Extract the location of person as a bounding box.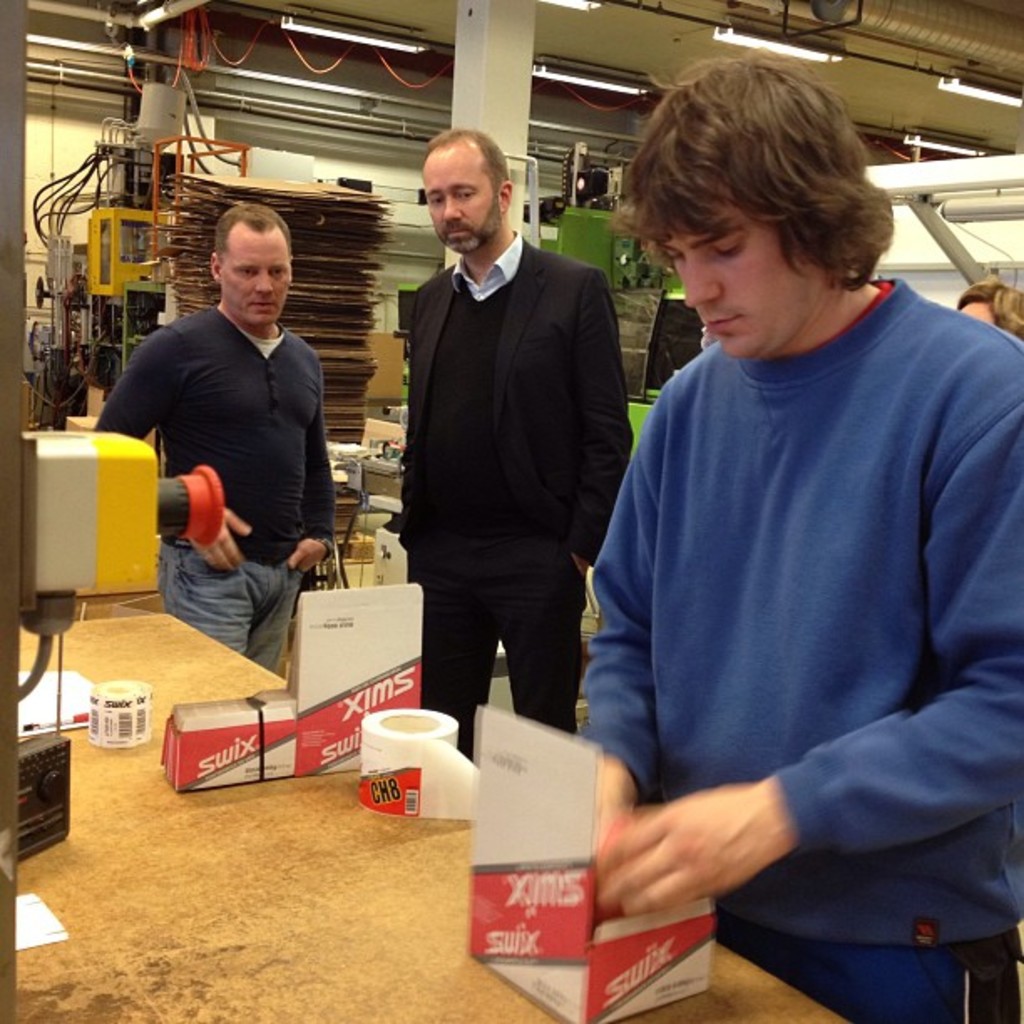
581/42/1022/1022.
